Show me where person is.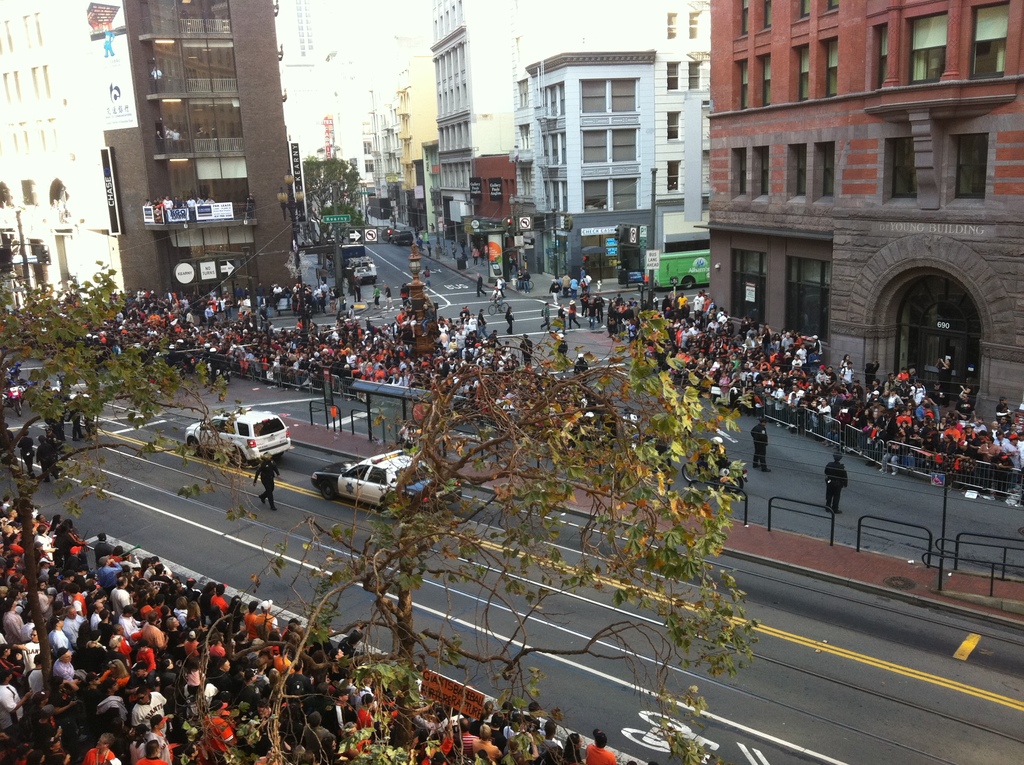
person is at box(751, 414, 769, 474).
